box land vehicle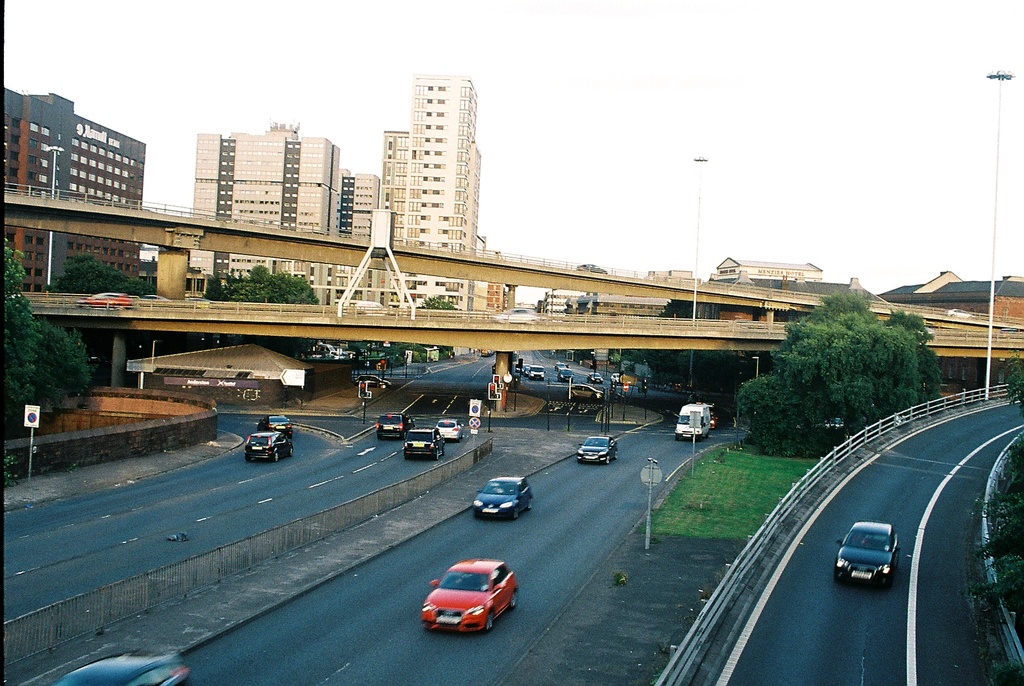
[x1=246, y1=432, x2=294, y2=458]
